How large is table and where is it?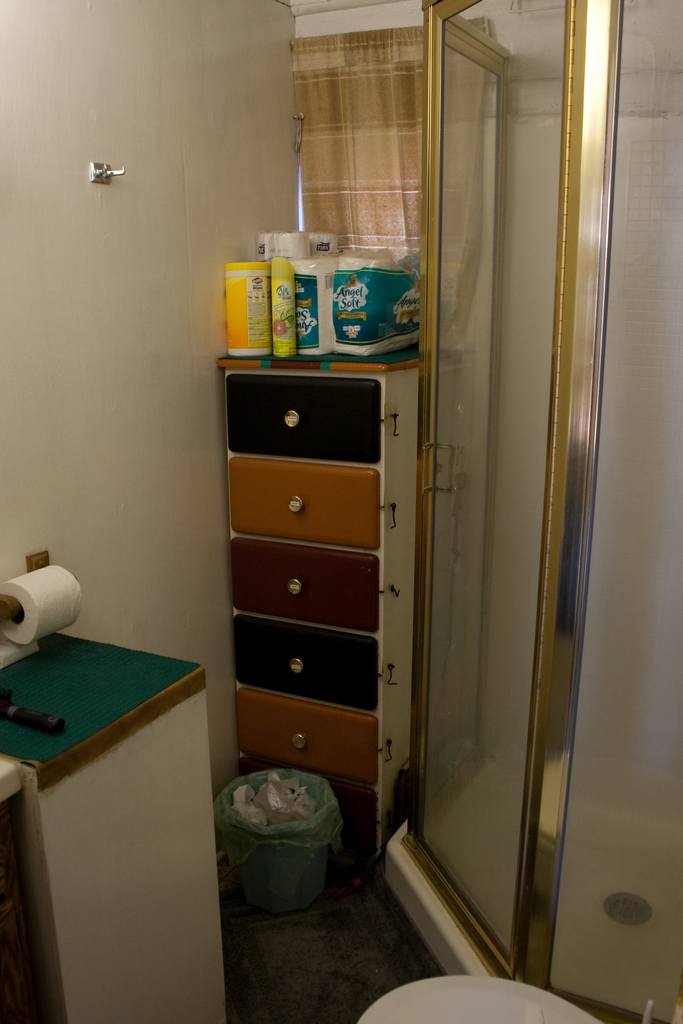
Bounding box: [0,623,207,1023].
